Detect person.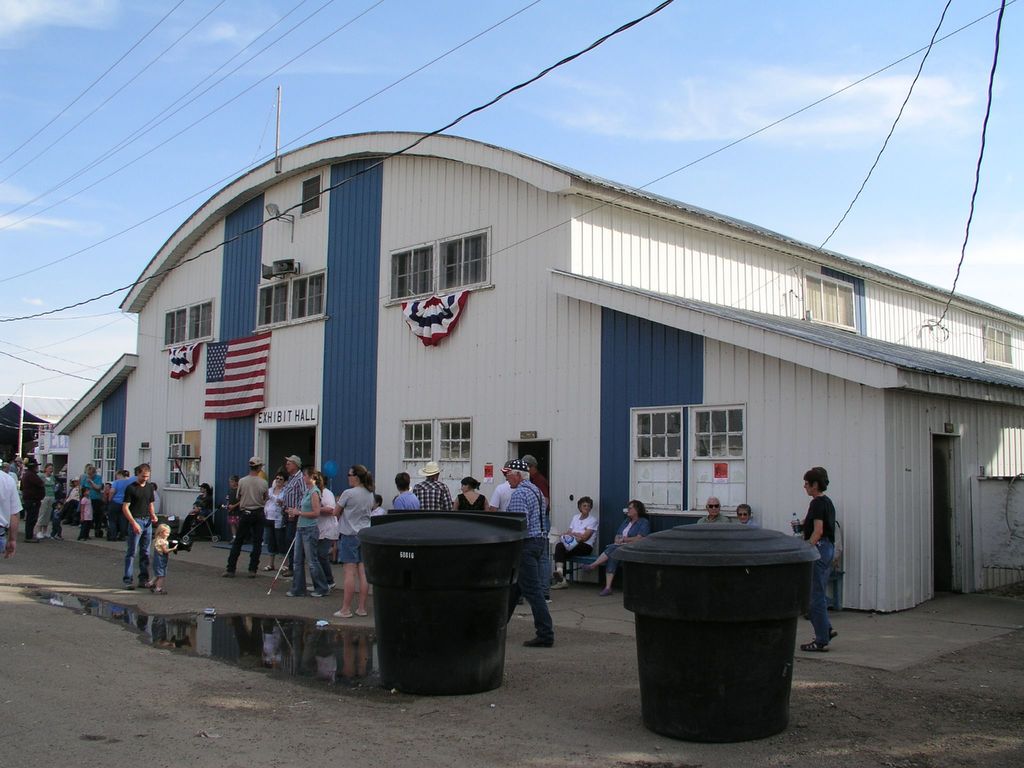
Detected at 413/460/458/512.
